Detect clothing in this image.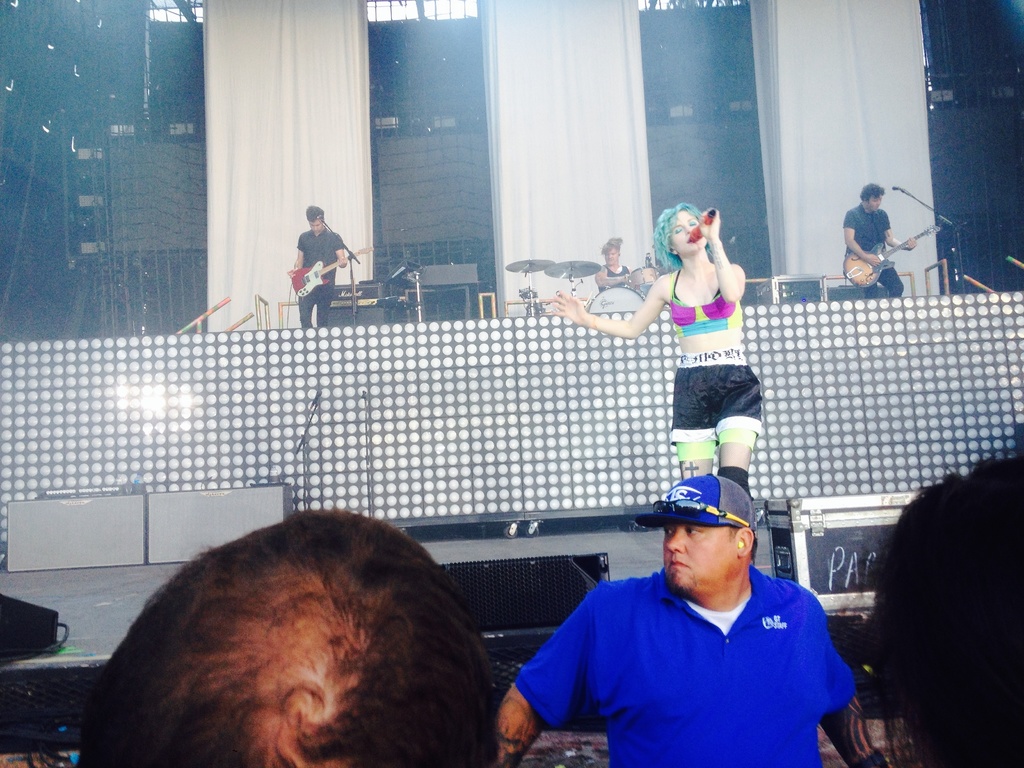
Detection: [x1=667, y1=268, x2=745, y2=332].
